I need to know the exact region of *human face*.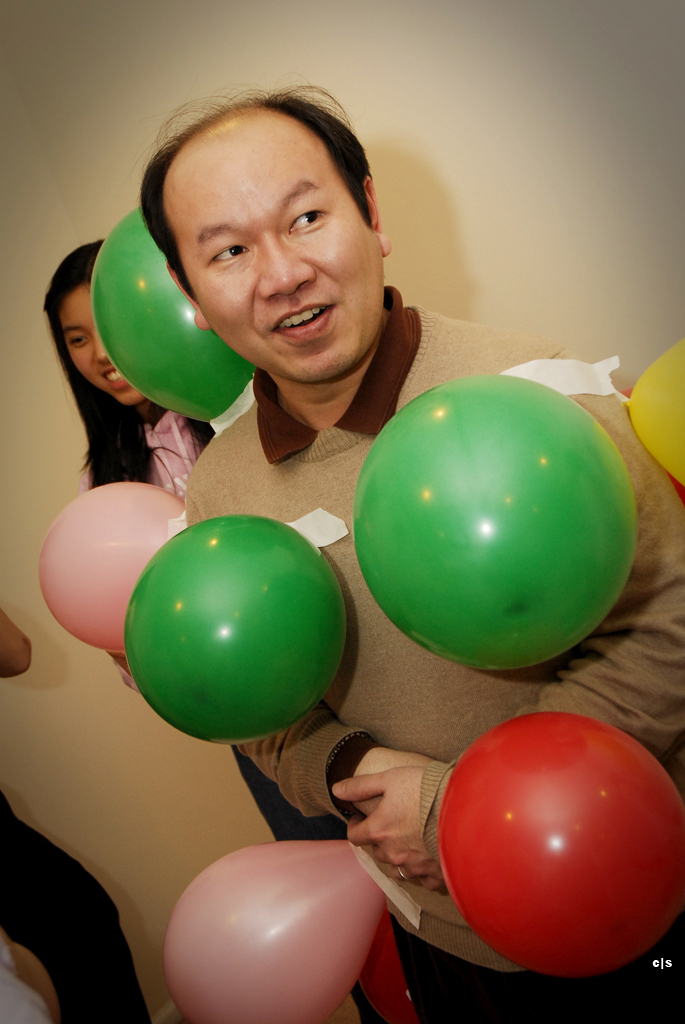
Region: box(163, 95, 390, 374).
